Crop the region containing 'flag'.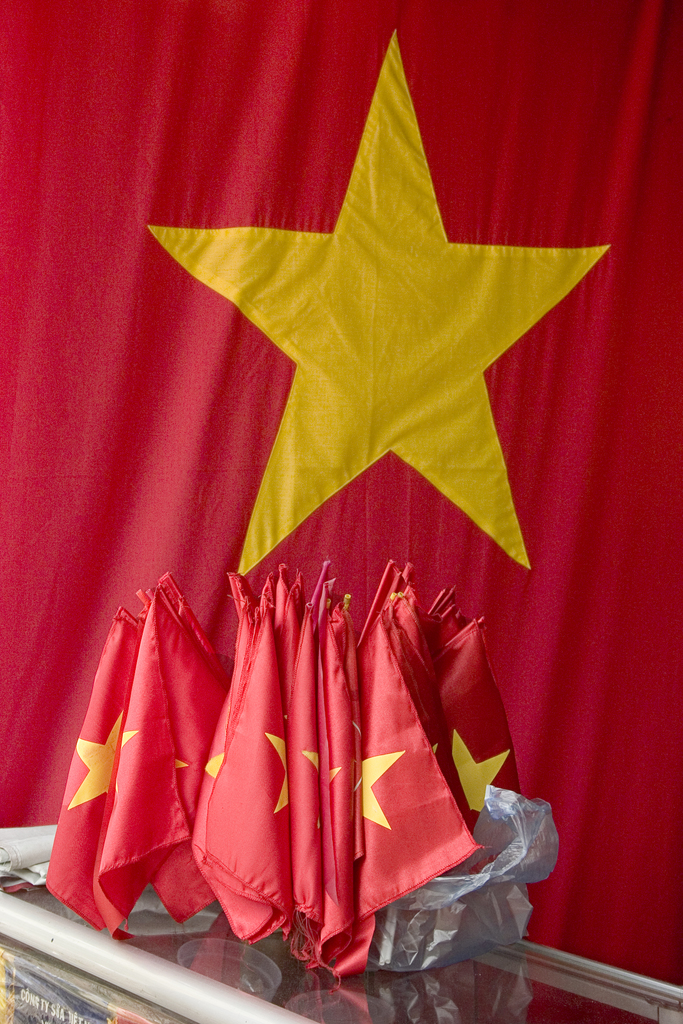
Crop region: l=283, t=598, r=333, b=948.
